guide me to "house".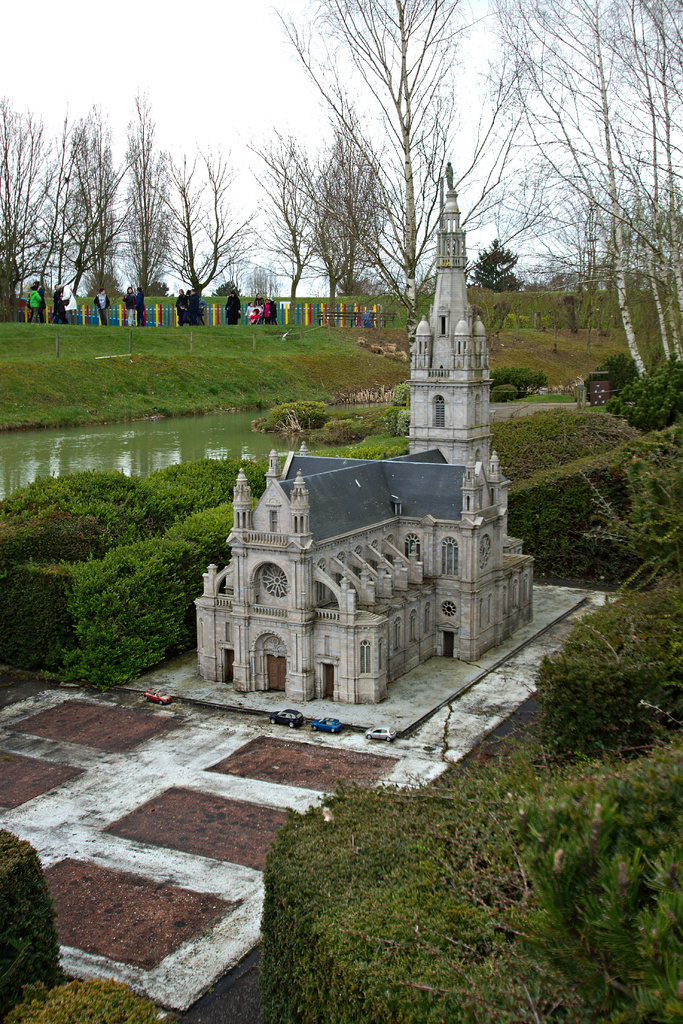
Guidance: 576/371/605/404.
